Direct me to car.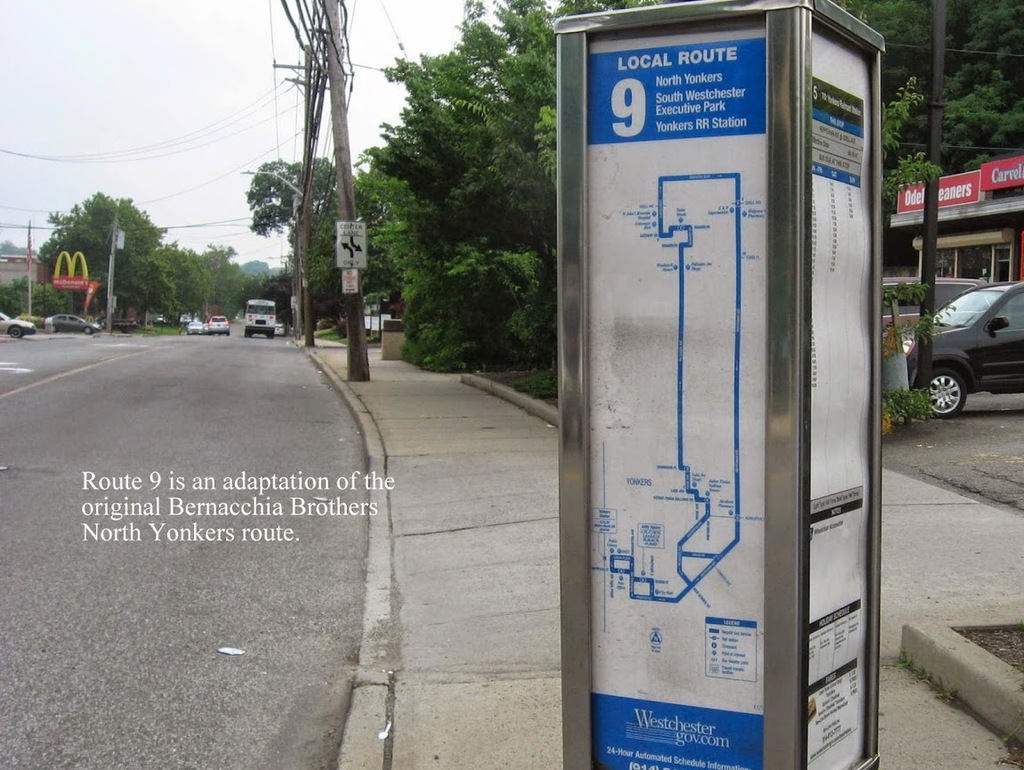
Direction: (left=273, top=320, right=286, bottom=336).
